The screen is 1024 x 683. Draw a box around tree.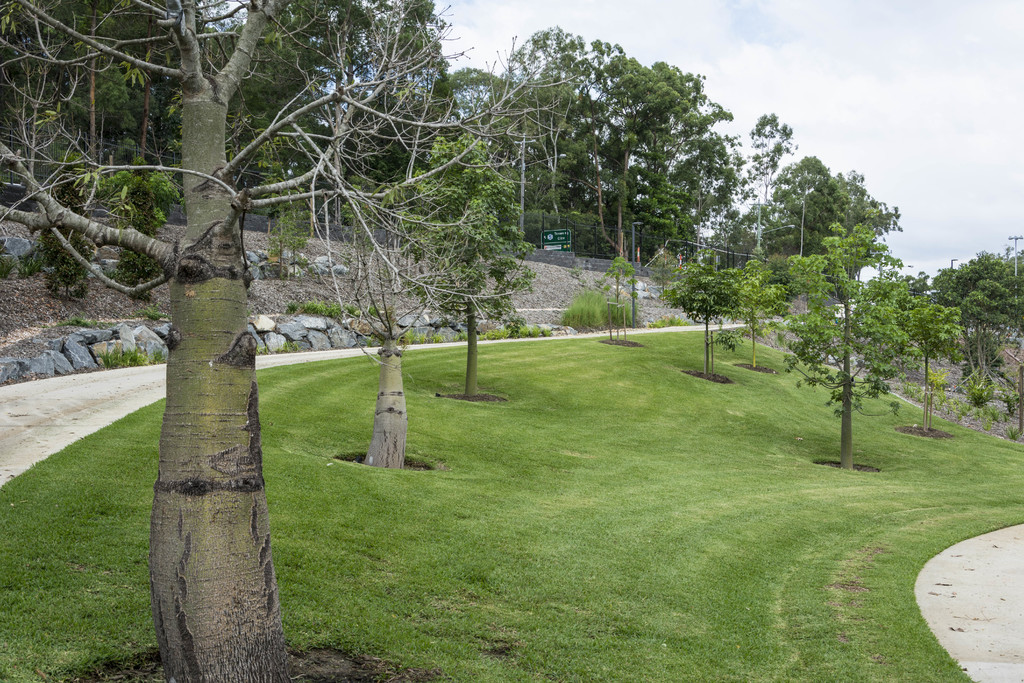
<box>477,24,636,240</box>.
